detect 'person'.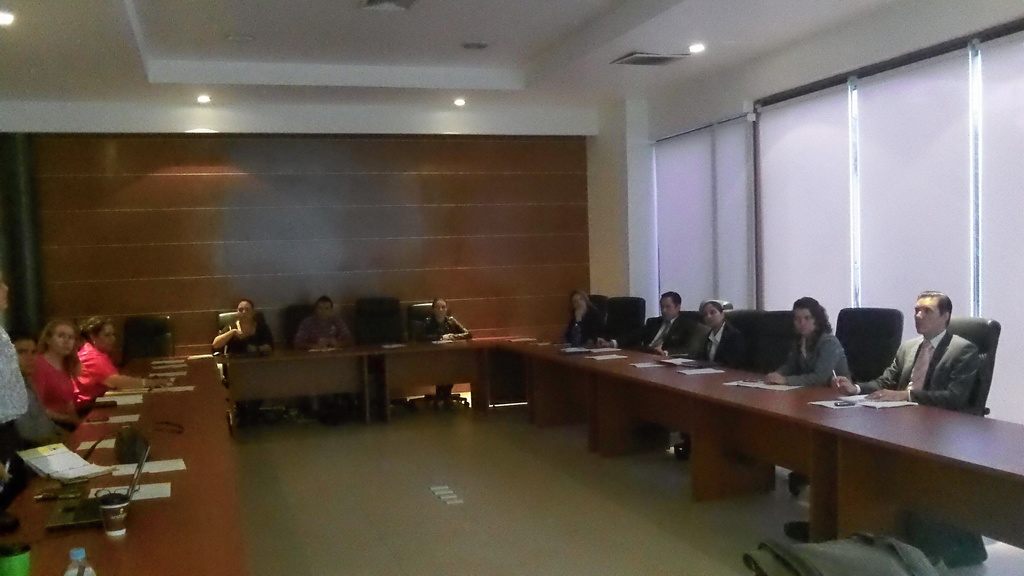
Detected at {"left": 639, "top": 285, "right": 691, "bottom": 349}.
